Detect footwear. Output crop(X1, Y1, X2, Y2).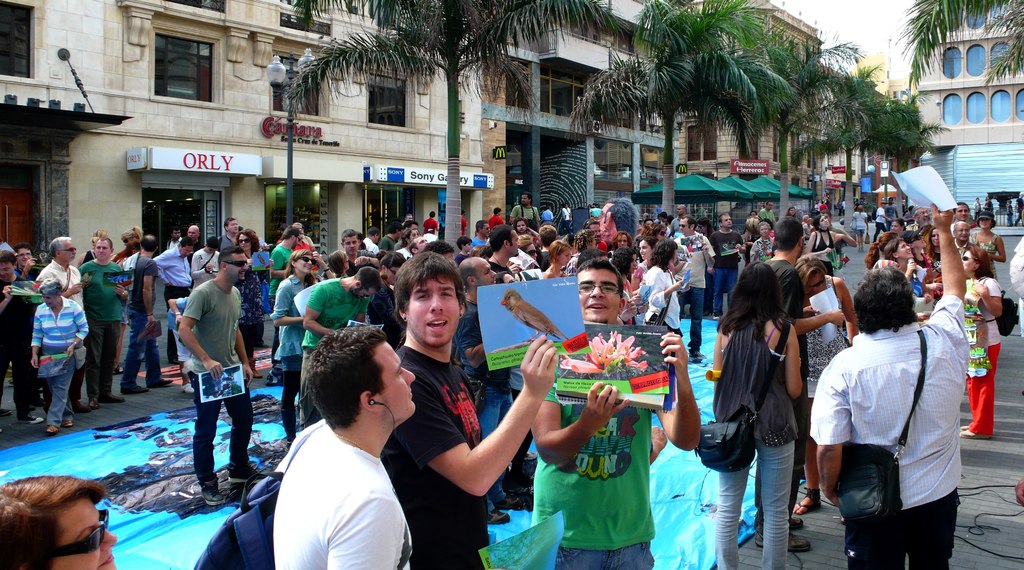
crop(151, 376, 176, 386).
